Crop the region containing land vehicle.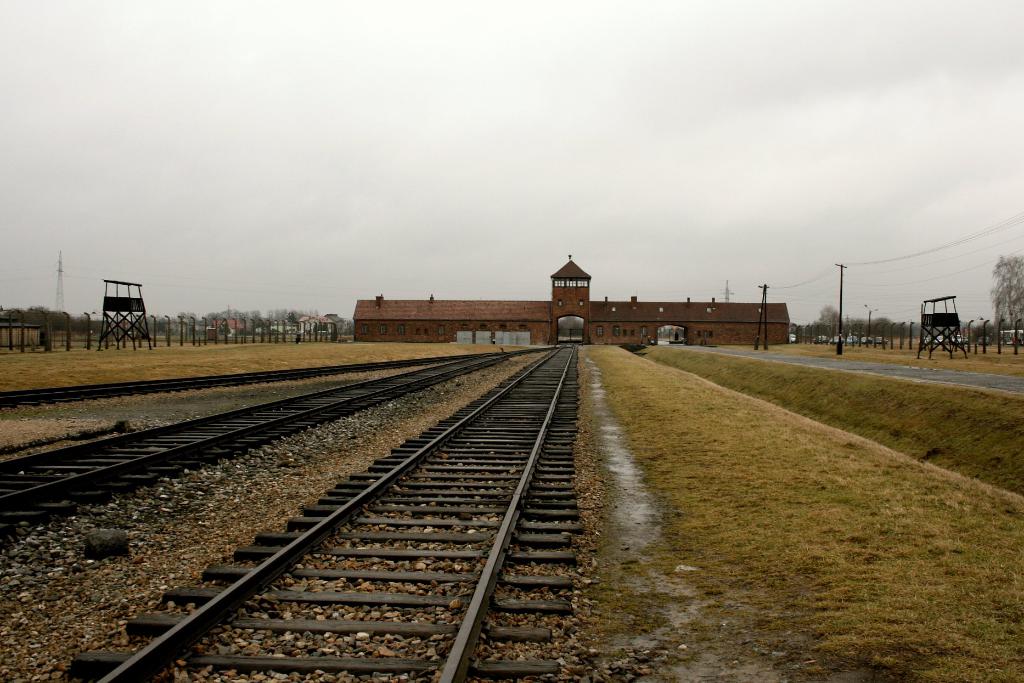
Crop region: locate(877, 337, 885, 343).
